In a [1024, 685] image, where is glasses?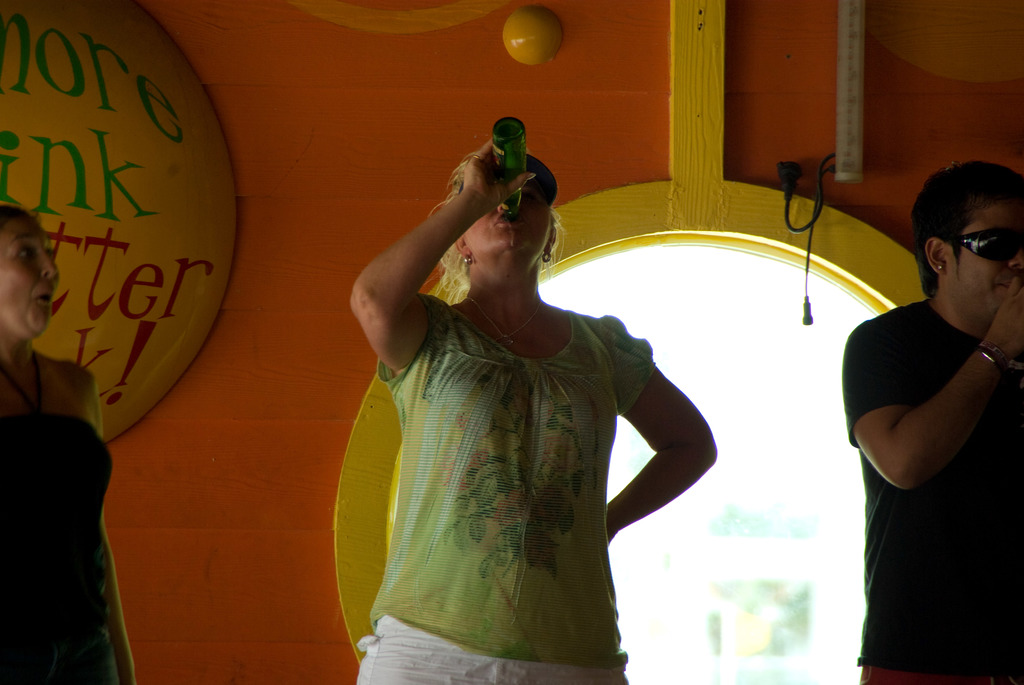
(x1=943, y1=224, x2=1023, y2=267).
